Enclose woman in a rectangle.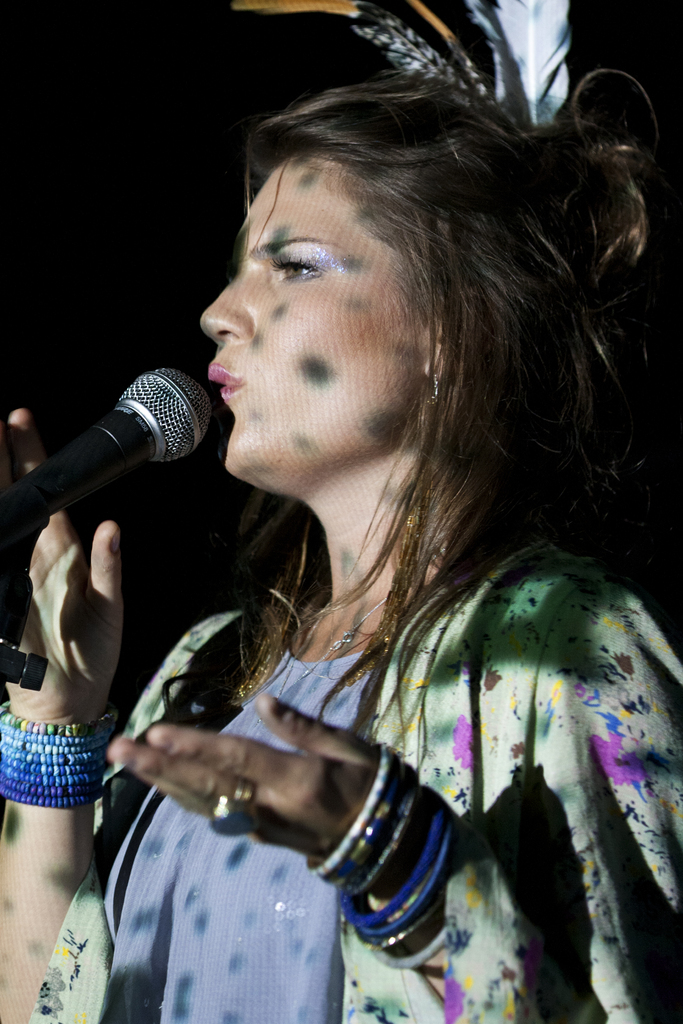
31,50,679,1012.
